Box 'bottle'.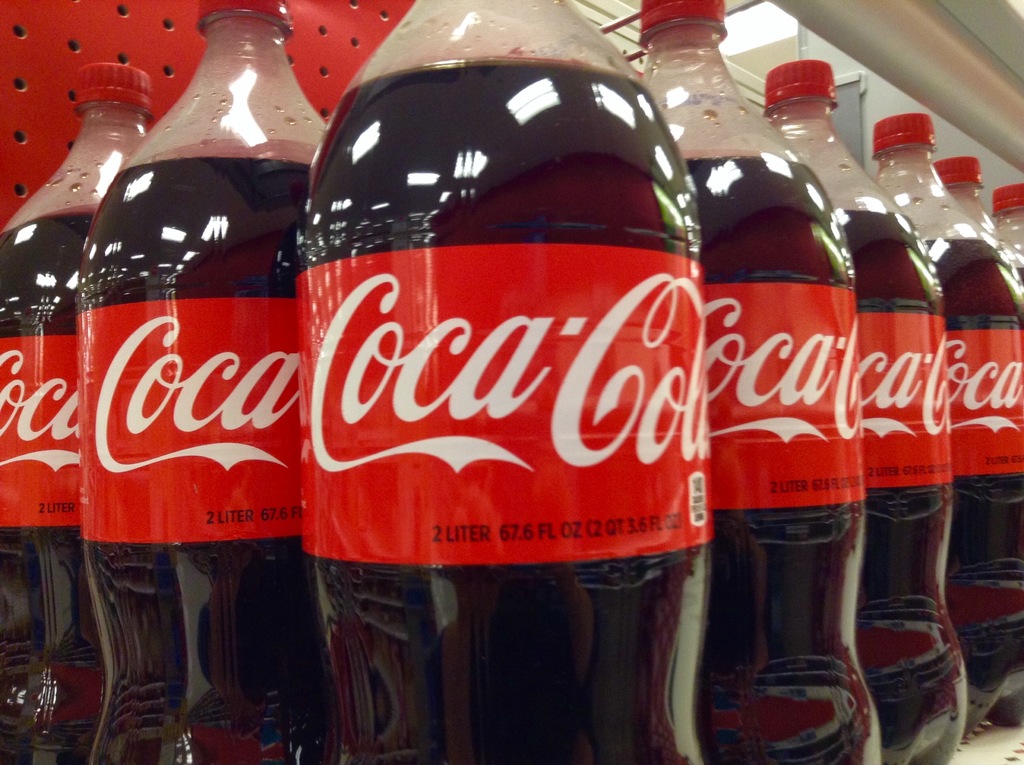
x1=77, y1=0, x2=330, y2=764.
